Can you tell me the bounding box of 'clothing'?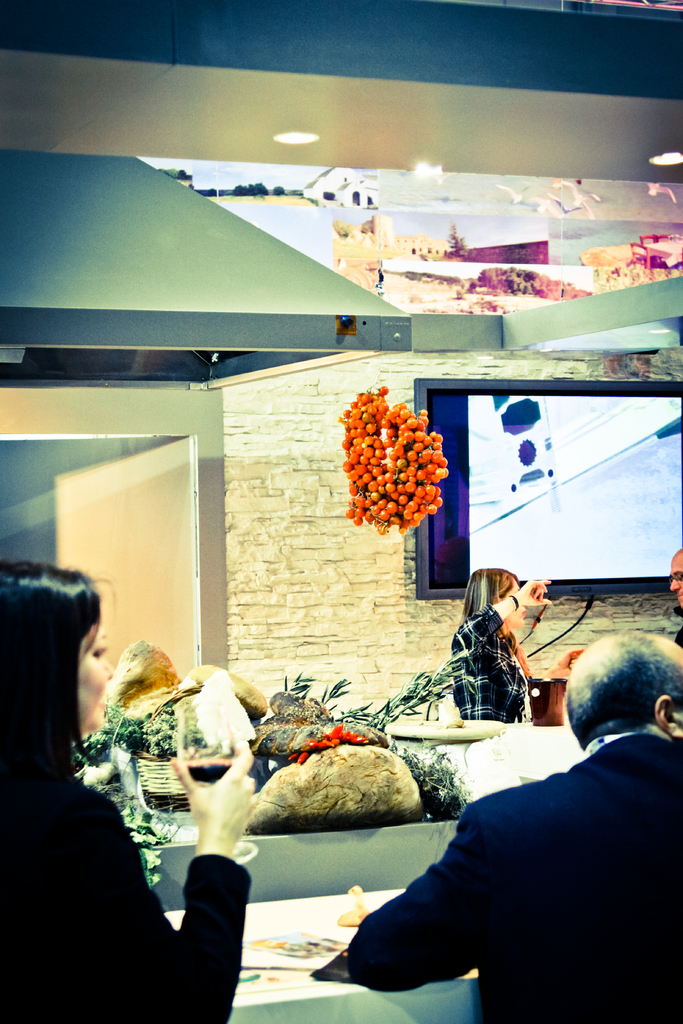
l=356, t=694, r=661, b=1014.
